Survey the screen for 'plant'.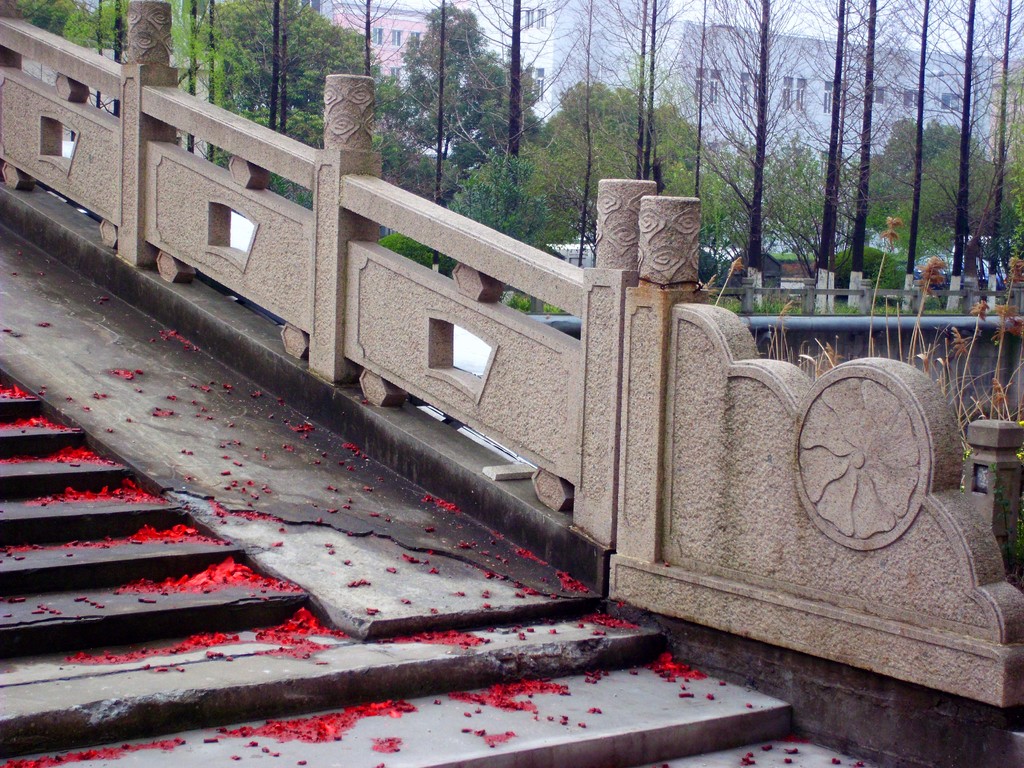
Survey found: 365, 217, 436, 271.
